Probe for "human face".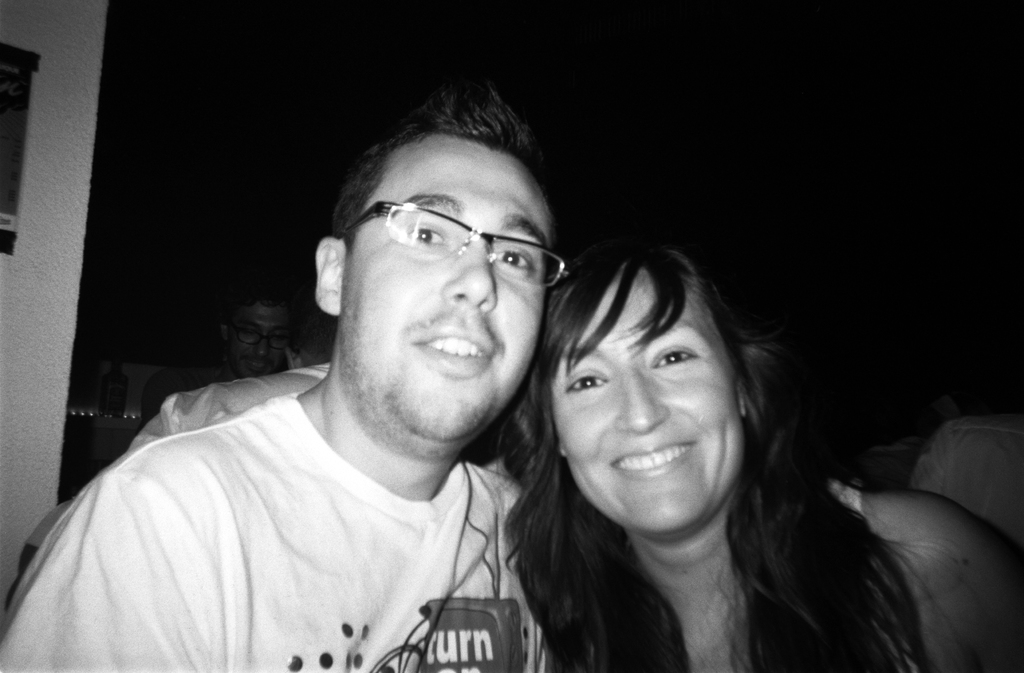
Probe result: [344, 133, 554, 434].
